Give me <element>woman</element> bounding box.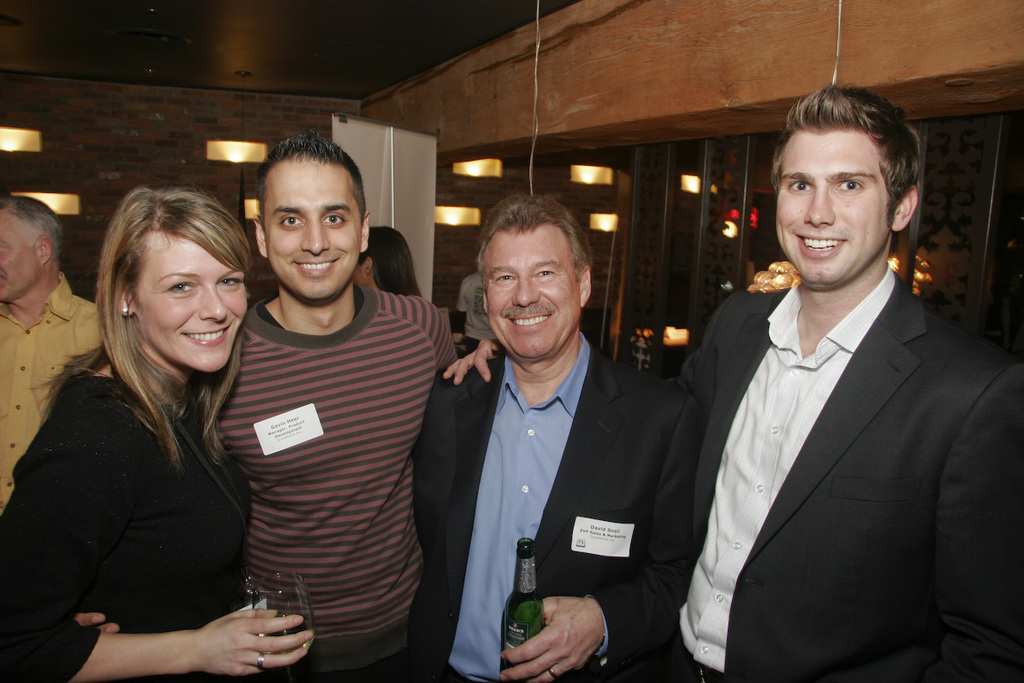
(349,222,424,304).
